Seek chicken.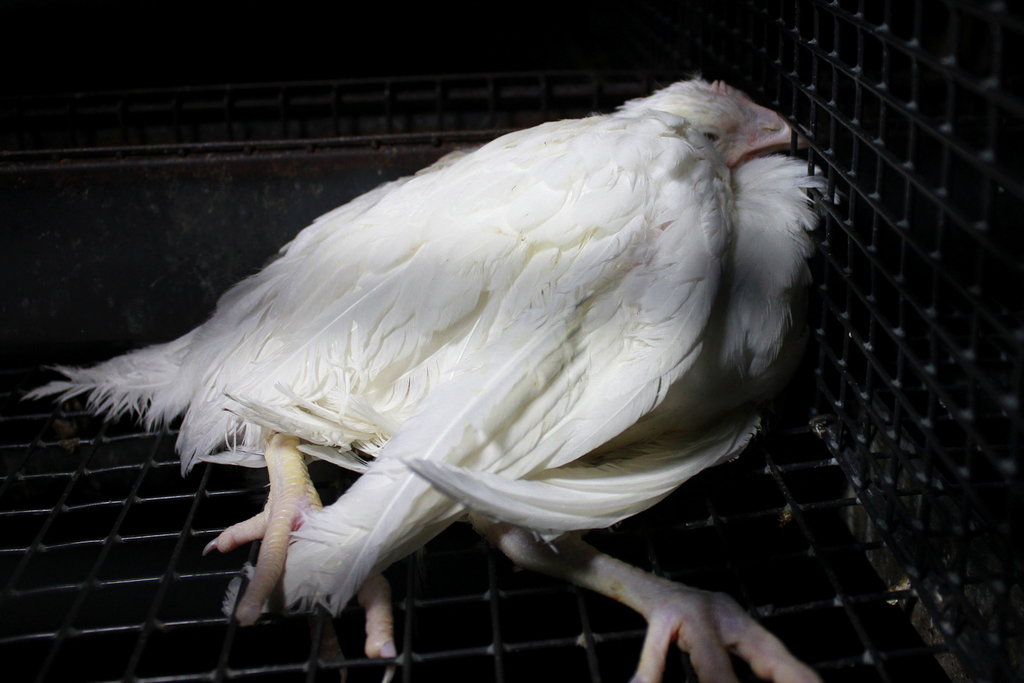
crop(29, 75, 821, 682).
